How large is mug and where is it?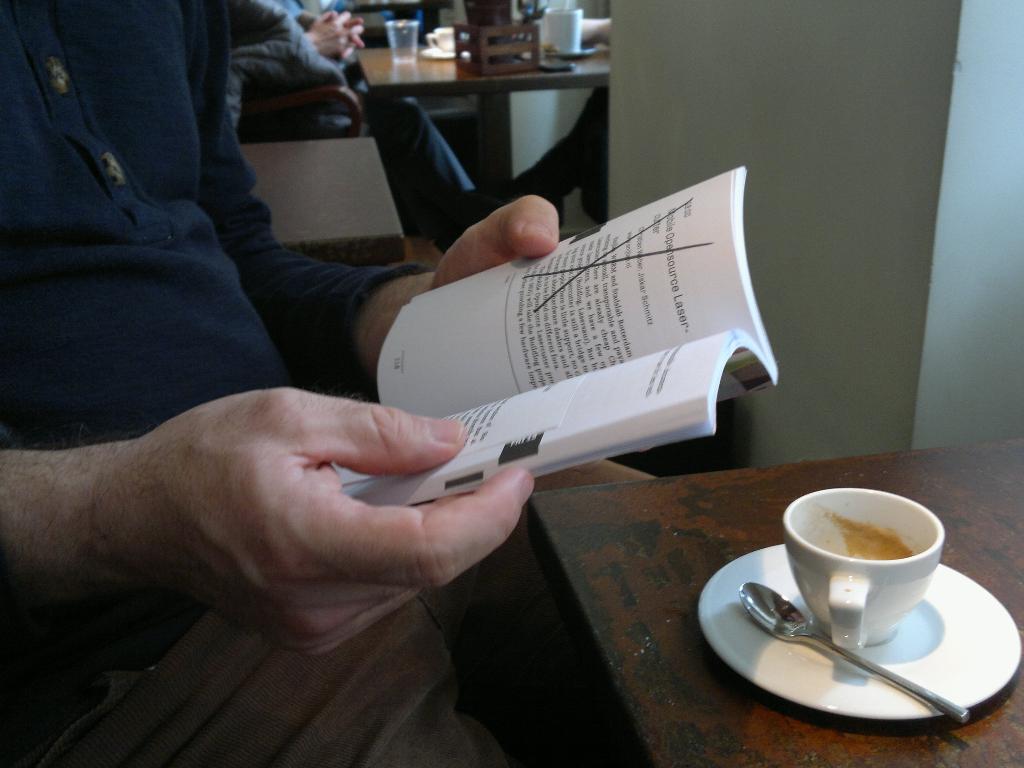
Bounding box: [left=783, top=486, right=944, bottom=646].
